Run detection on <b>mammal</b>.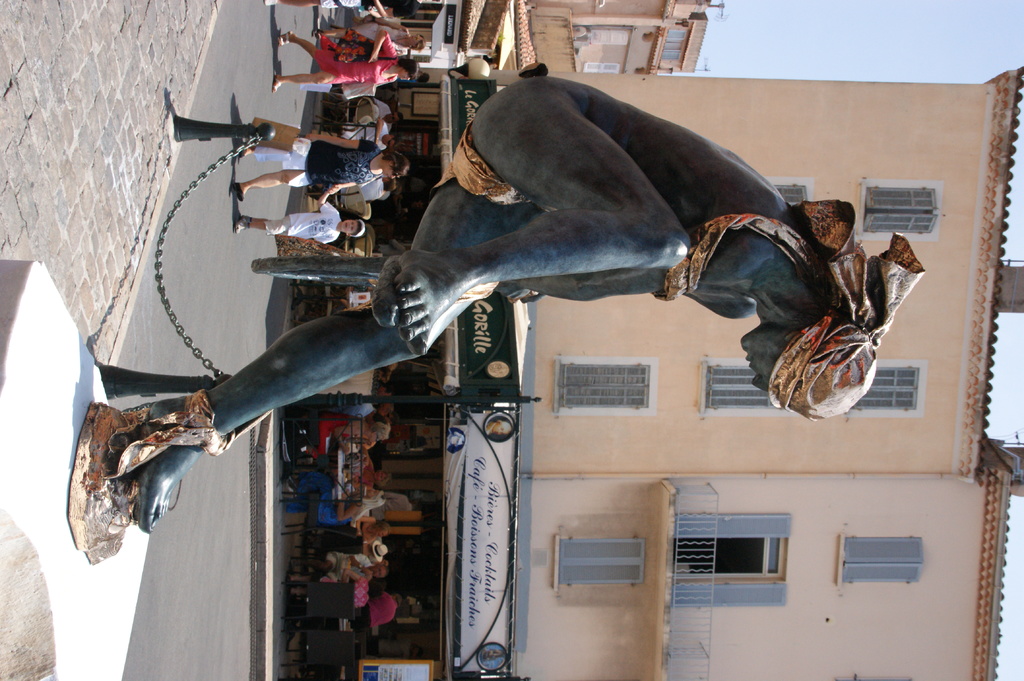
Result: BBox(268, 0, 445, 10).
